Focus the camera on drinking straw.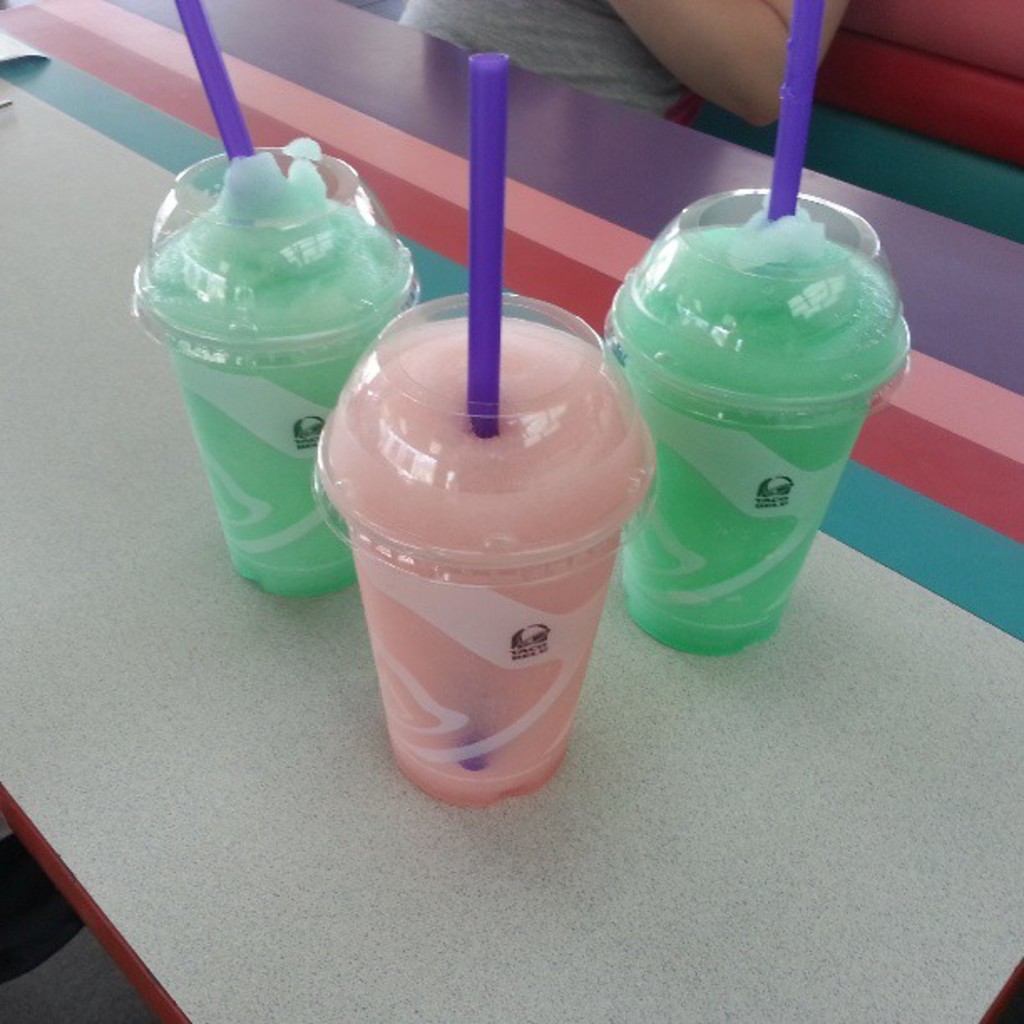
Focus region: x1=760 y1=3 x2=813 y2=224.
